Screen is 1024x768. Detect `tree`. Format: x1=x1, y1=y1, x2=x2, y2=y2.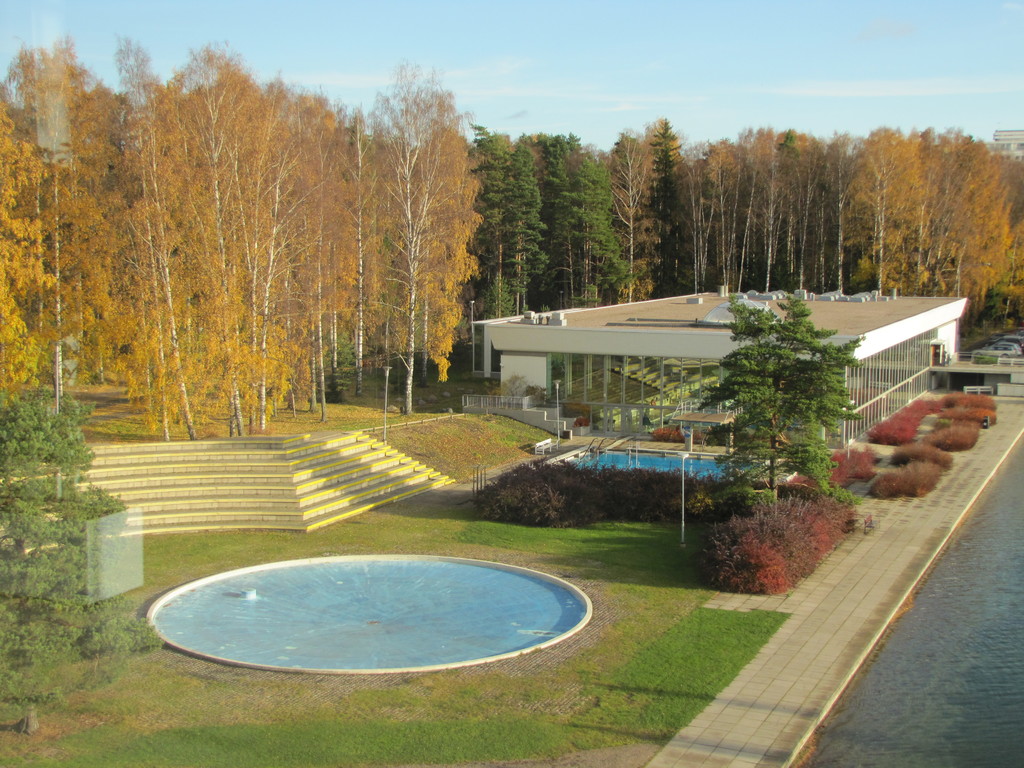
x1=973, y1=145, x2=1023, y2=332.
